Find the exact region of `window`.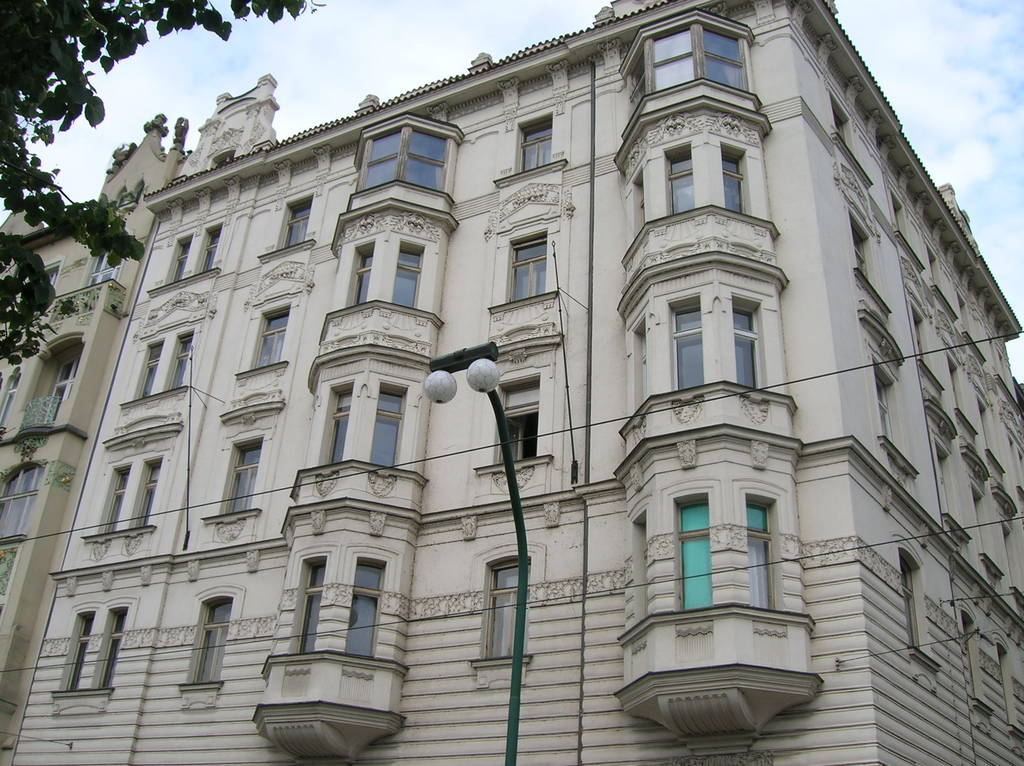
Exact region: {"left": 0, "top": 467, "right": 38, "bottom": 541}.
